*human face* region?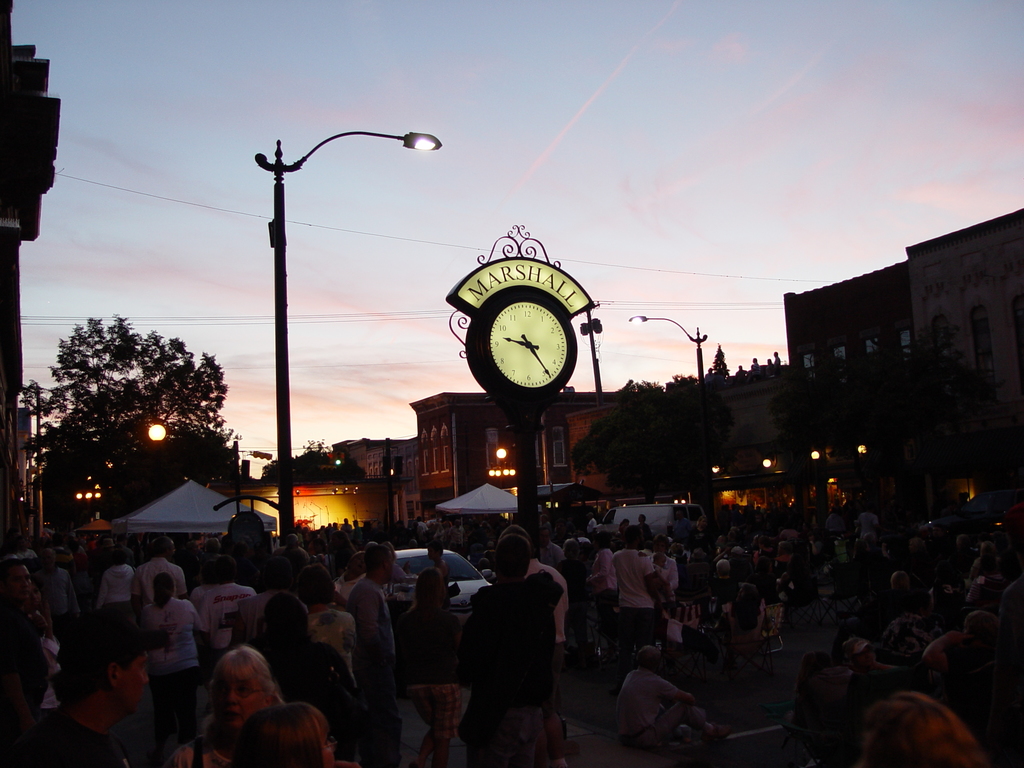
locate(216, 678, 262, 727)
